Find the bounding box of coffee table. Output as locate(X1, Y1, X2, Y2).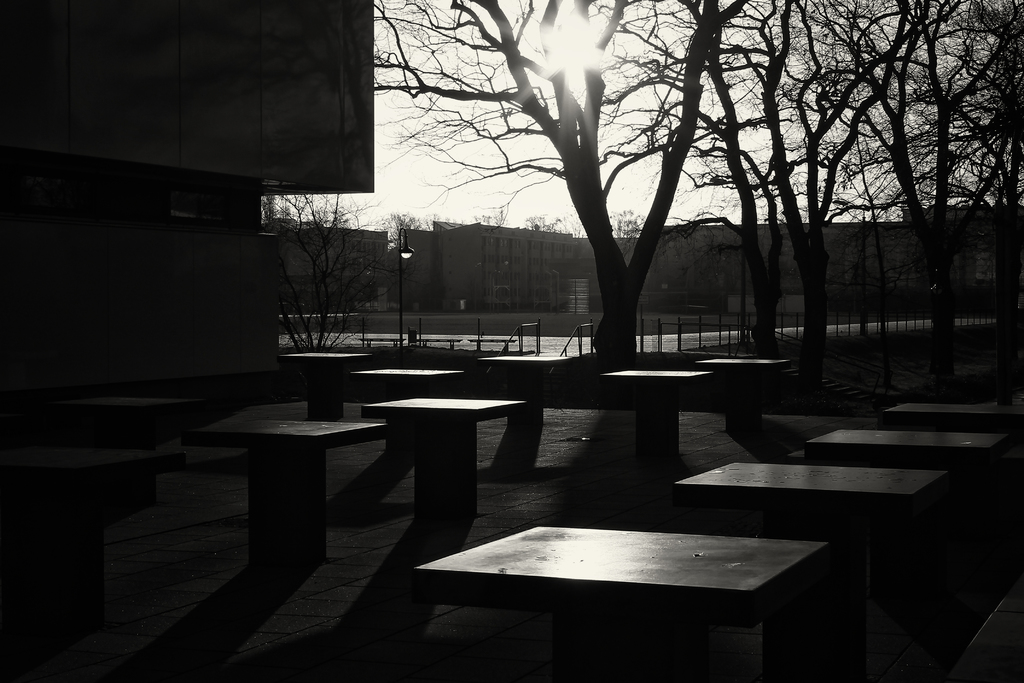
locate(601, 352, 701, 470).
